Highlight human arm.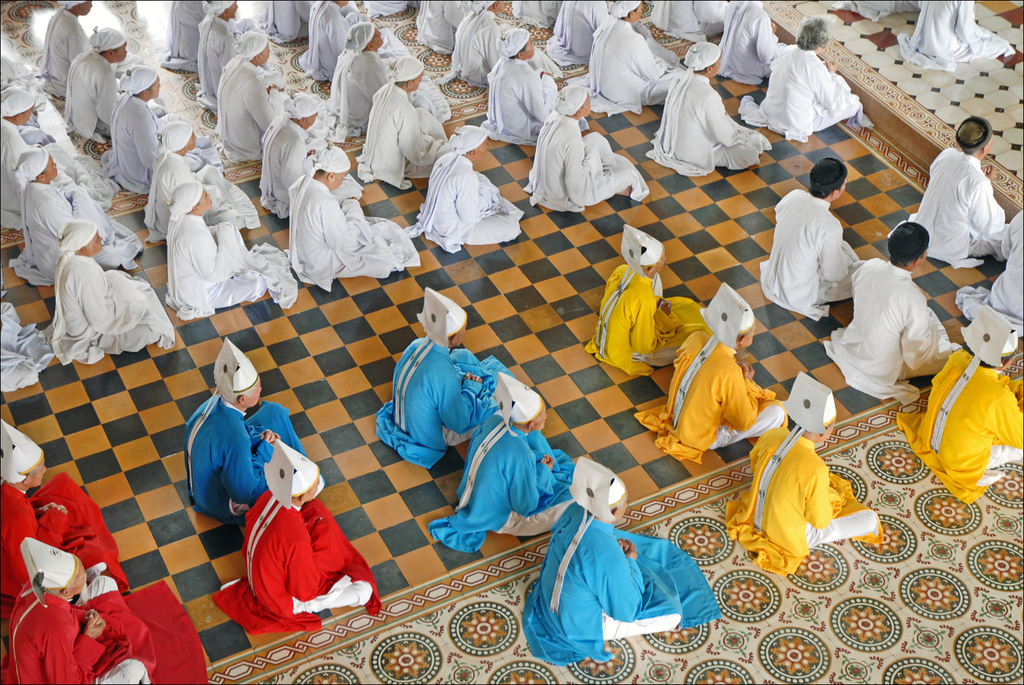
Highlighted region: {"left": 808, "top": 54, "right": 849, "bottom": 116}.
